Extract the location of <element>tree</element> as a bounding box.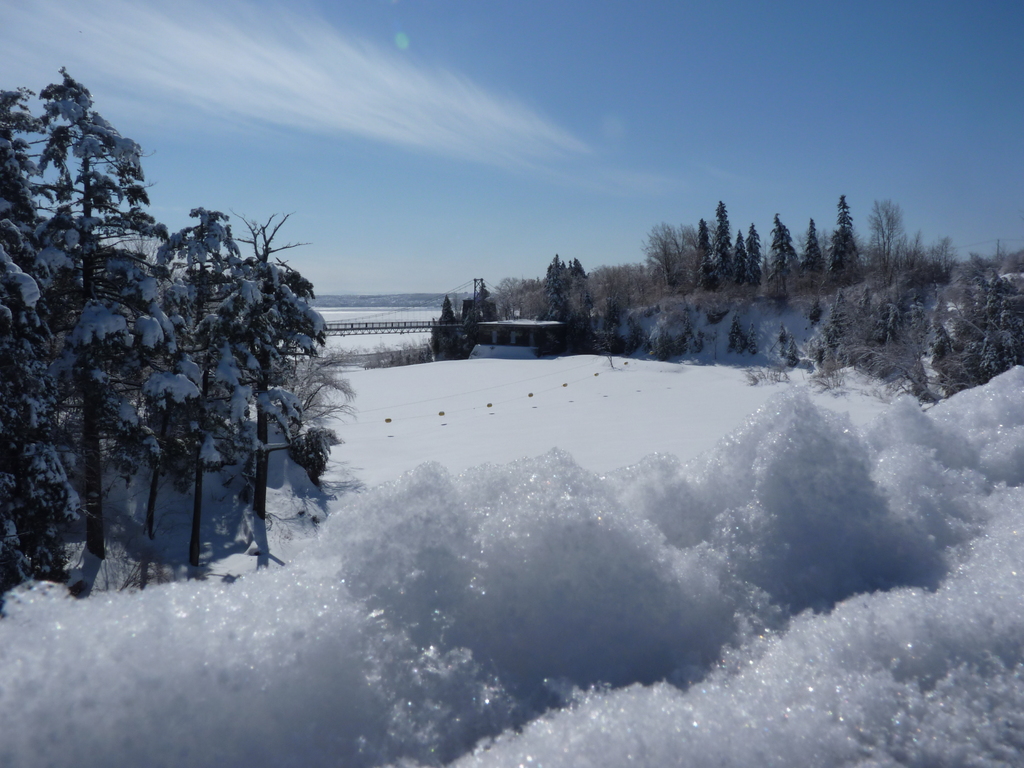
l=833, t=195, r=860, b=292.
